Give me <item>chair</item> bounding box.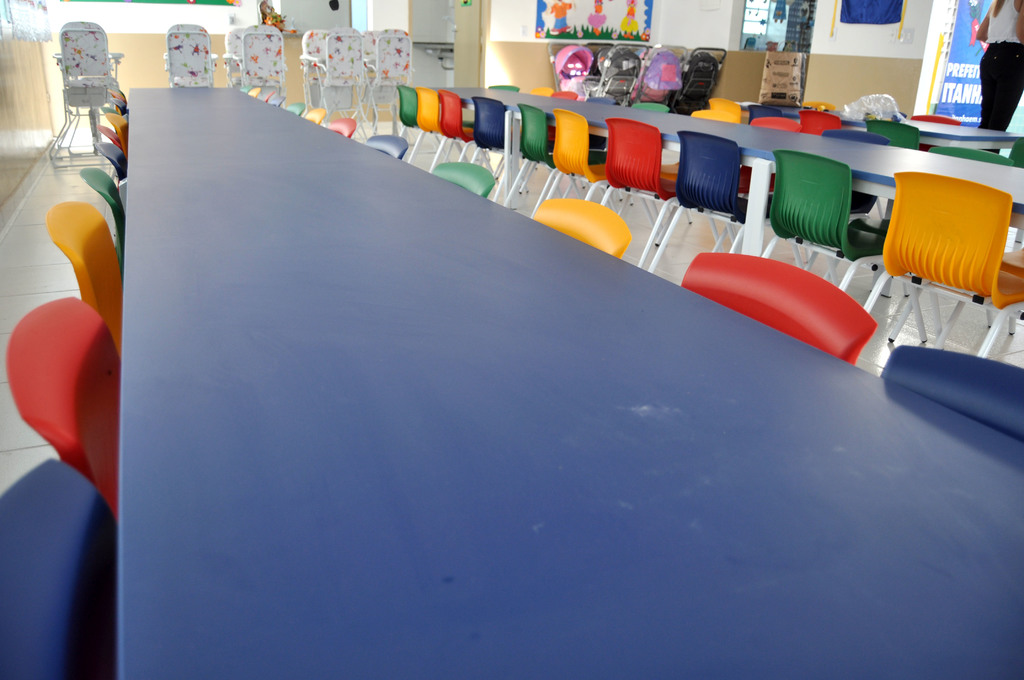
left=360, top=28, right=380, bottom=108.
